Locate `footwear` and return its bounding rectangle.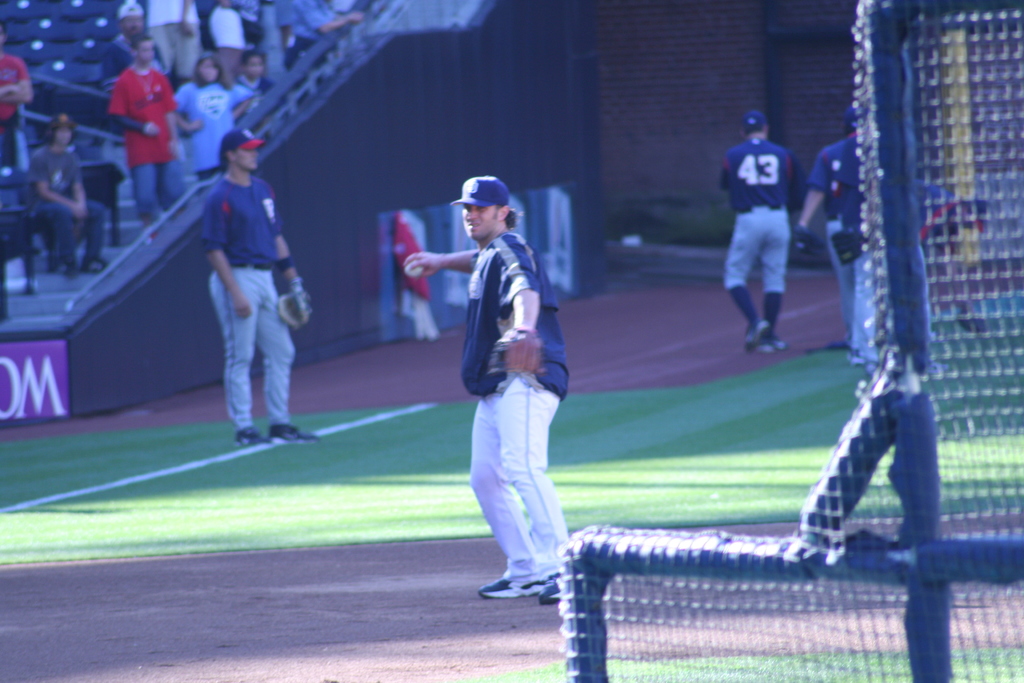
bbox(538, 578, 564, 609).
